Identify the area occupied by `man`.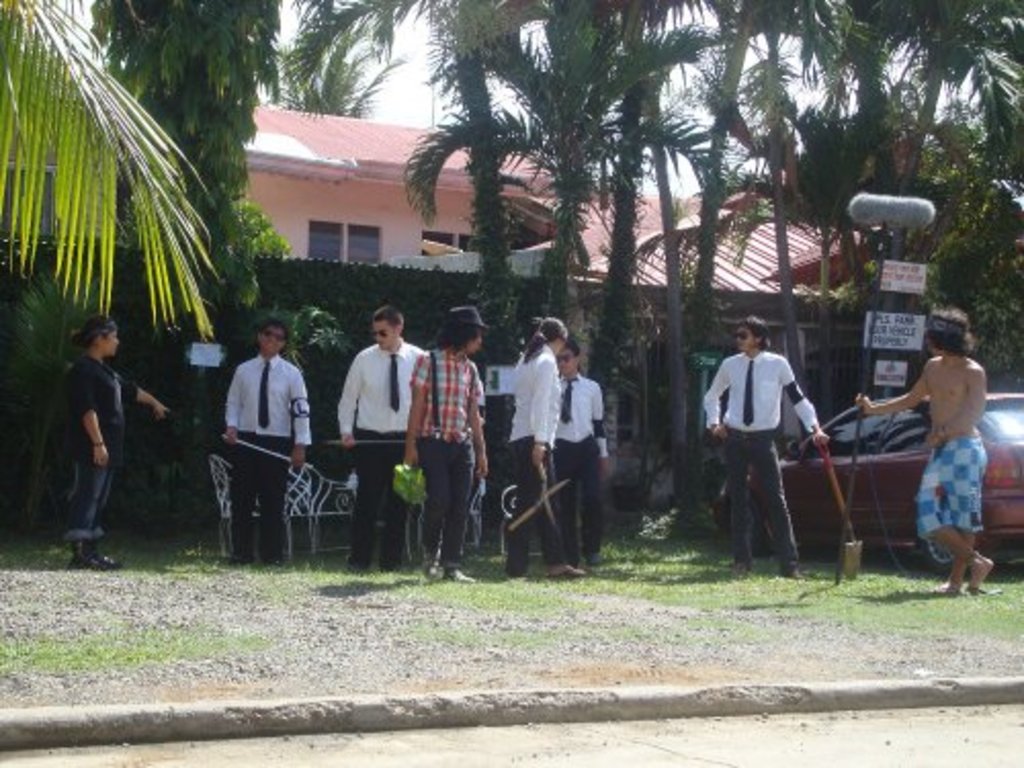
Area: (340, 301, 430, 573).
